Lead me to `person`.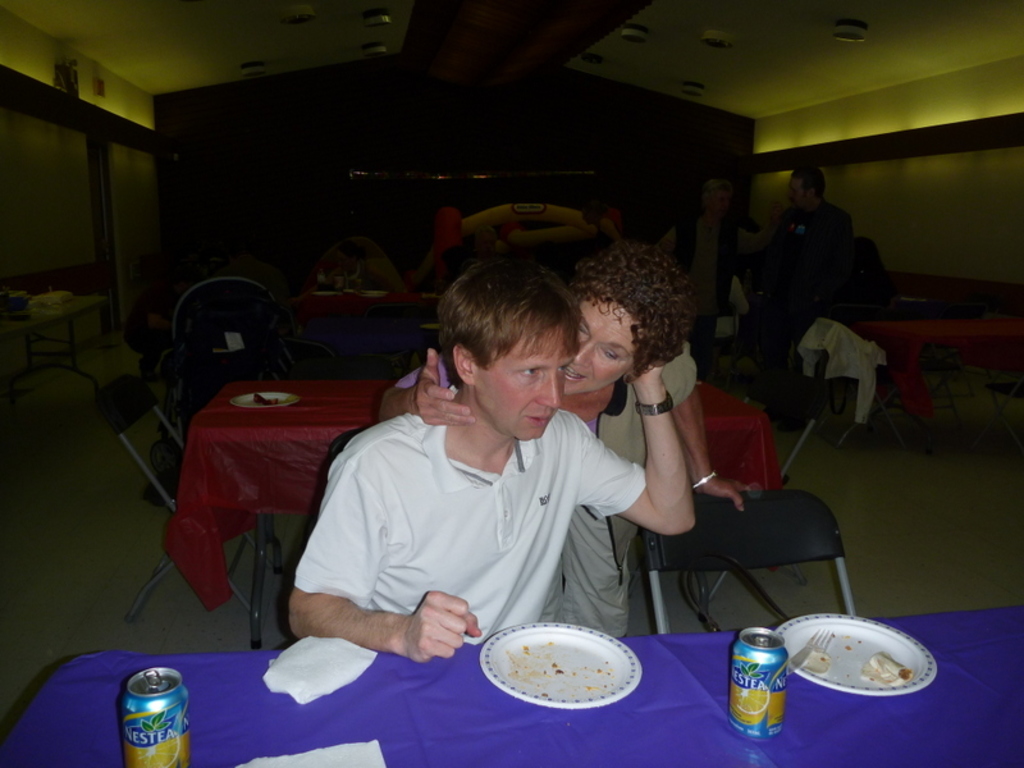
Lead to left=684, top=170, right=763, bottom=369.
